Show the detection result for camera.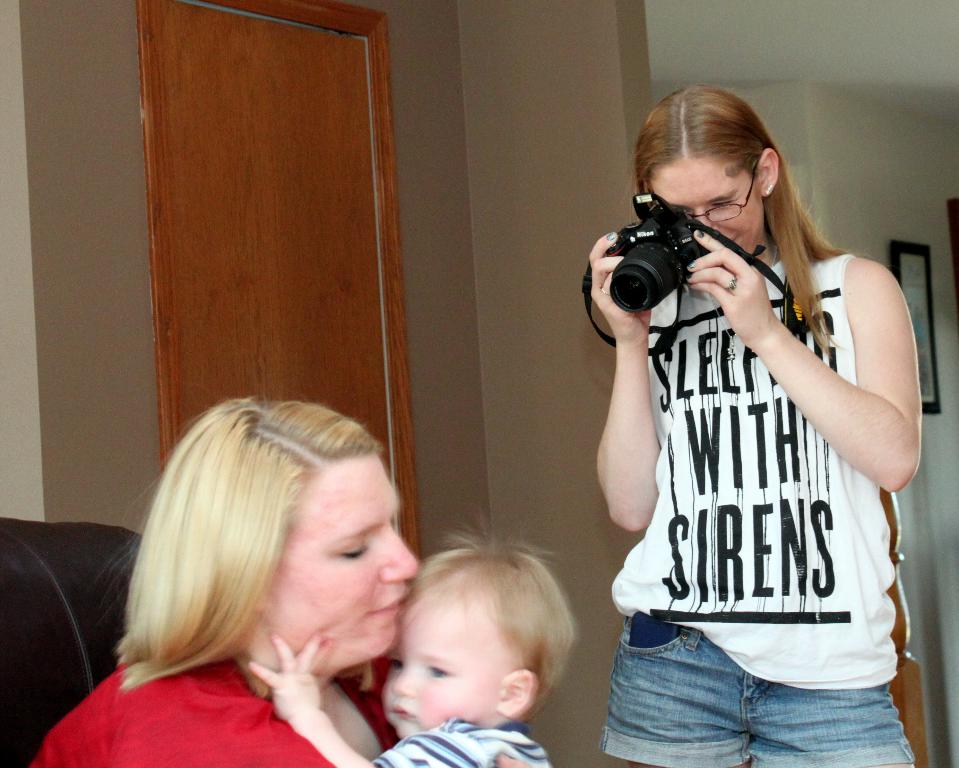
612, 195, 701, 308.
